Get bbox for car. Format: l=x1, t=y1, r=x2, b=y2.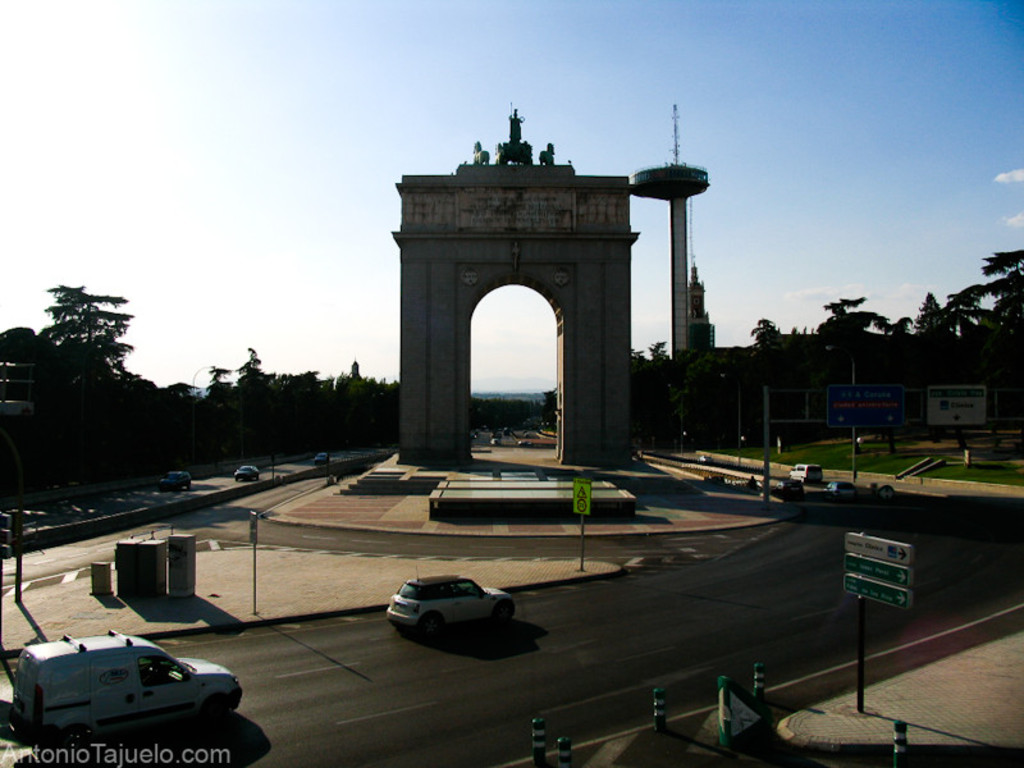
l=312, t=449, r=326, b=463.
